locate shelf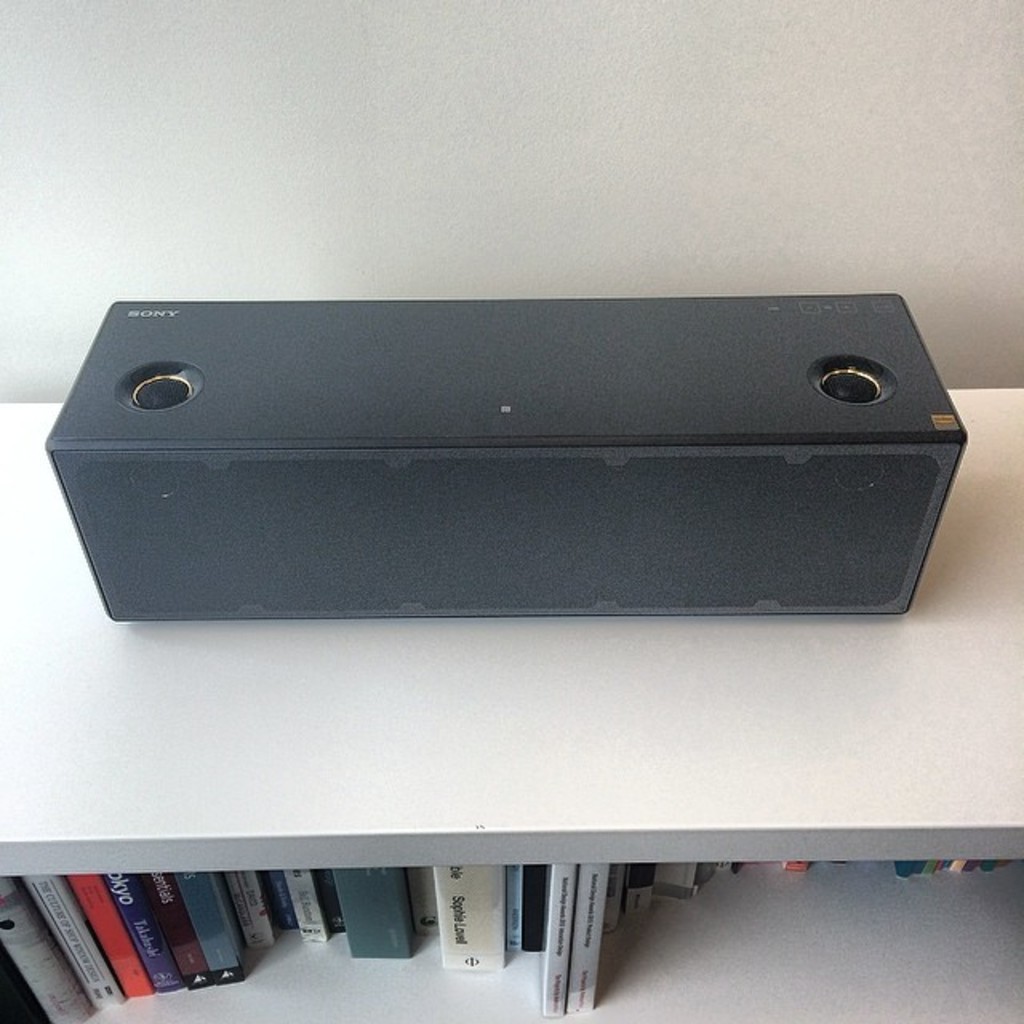
<box>0,379,1022,1022</box>
